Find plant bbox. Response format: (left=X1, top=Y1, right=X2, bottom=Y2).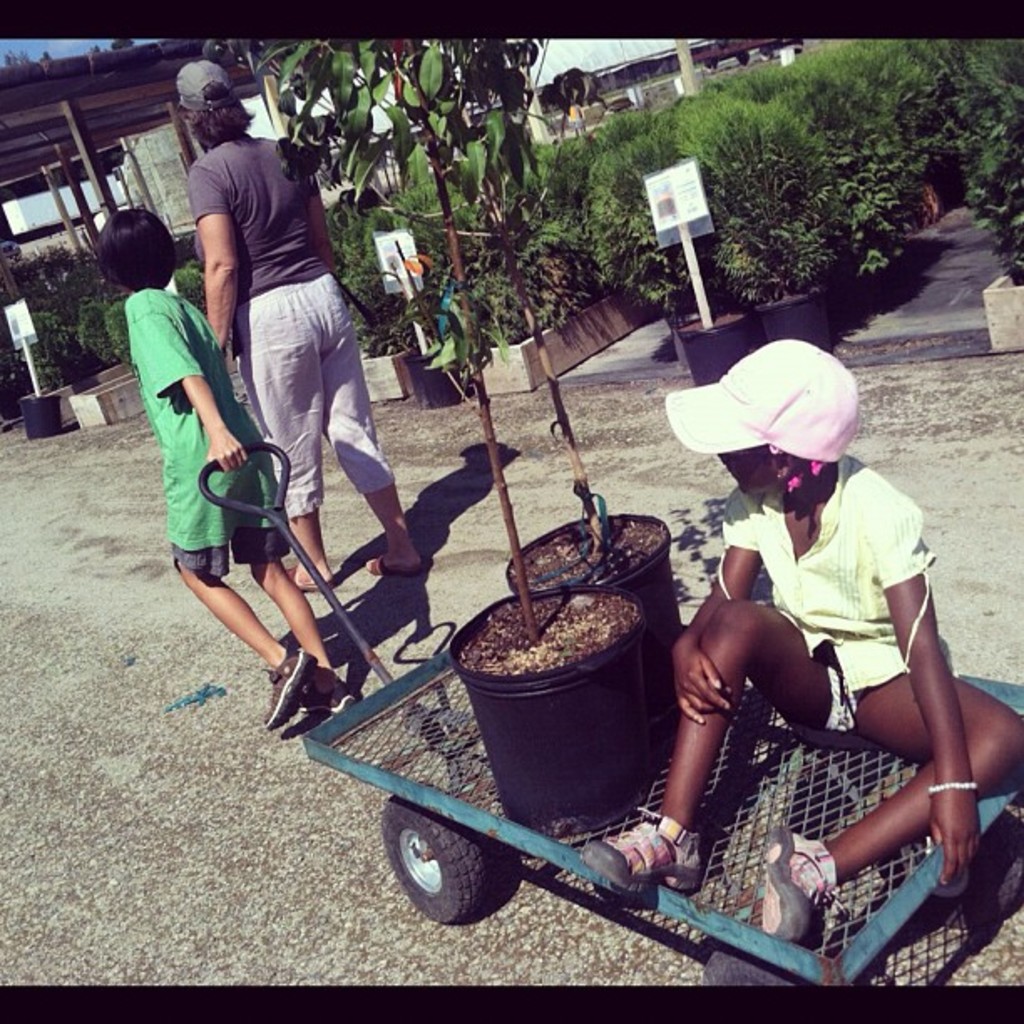
(left=714, top=204, right=837, bottom=311).
